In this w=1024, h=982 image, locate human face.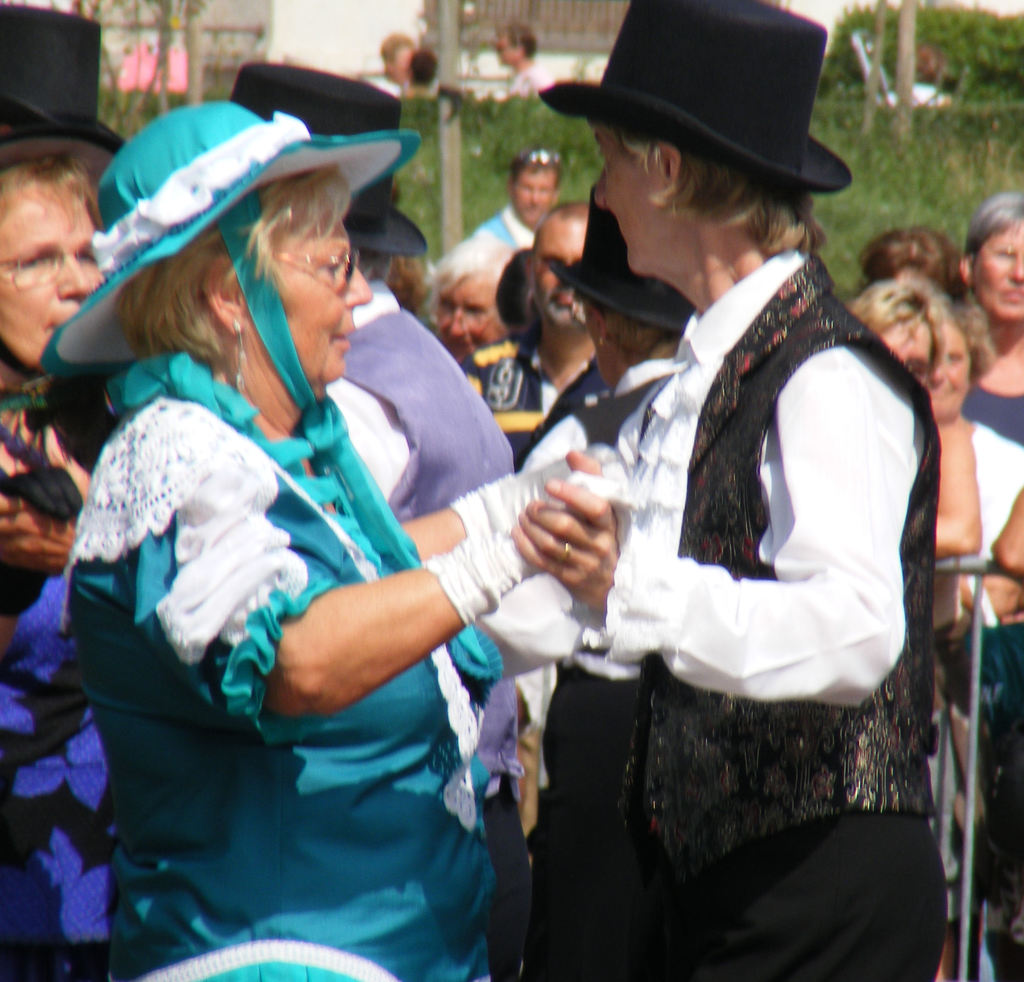
Bounding box: {"left": 520, "top": 166, "right": 555, "bottom": 232}.
